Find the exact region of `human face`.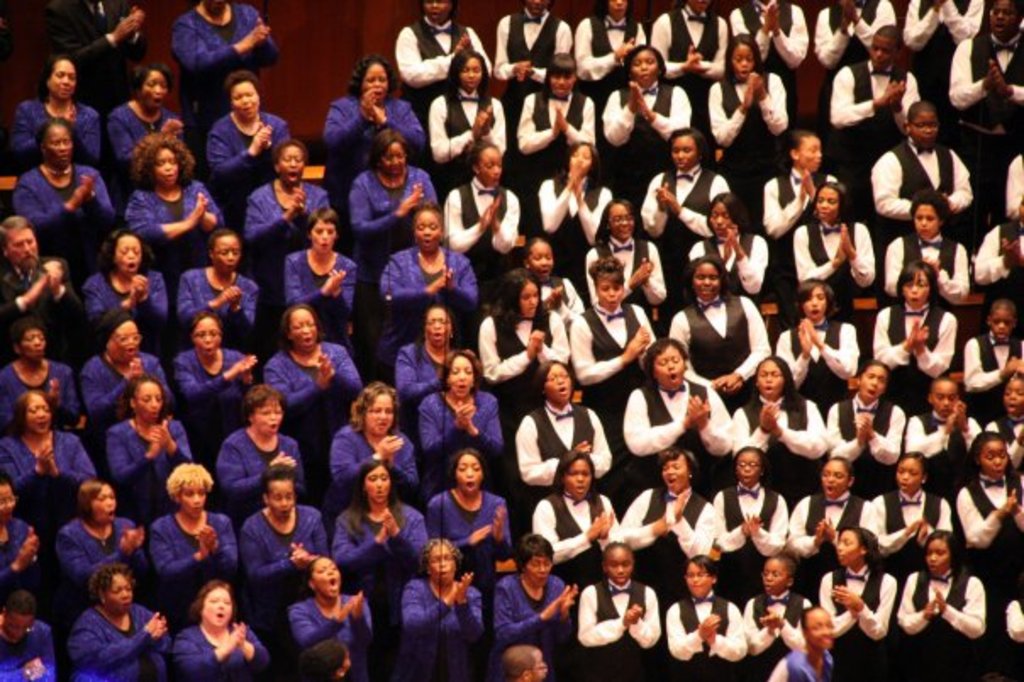
Exact region: 678,248,731,307.
